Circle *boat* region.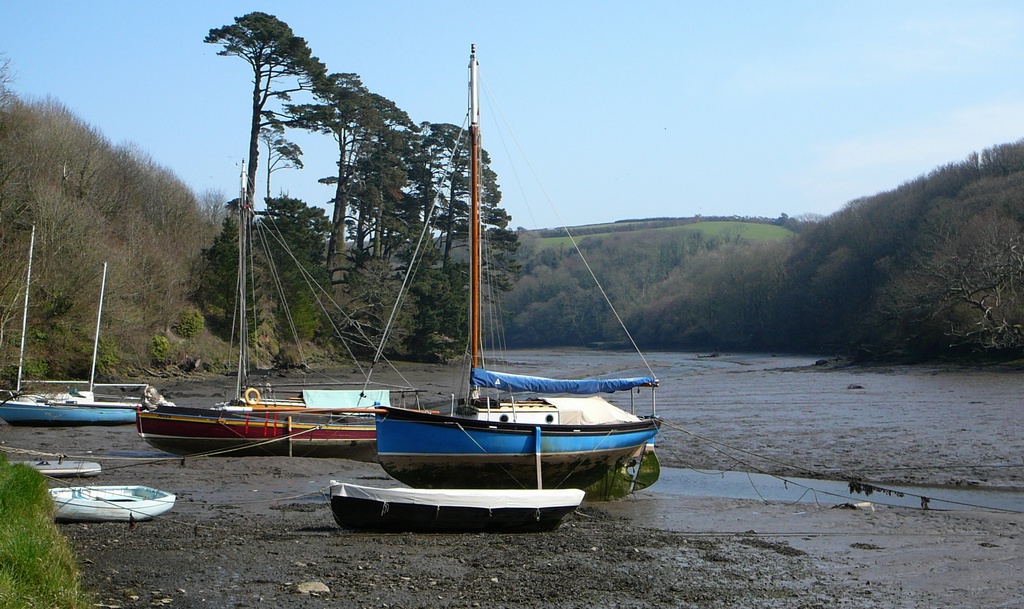
Region: l=40, t=477, r=170, b=521.
